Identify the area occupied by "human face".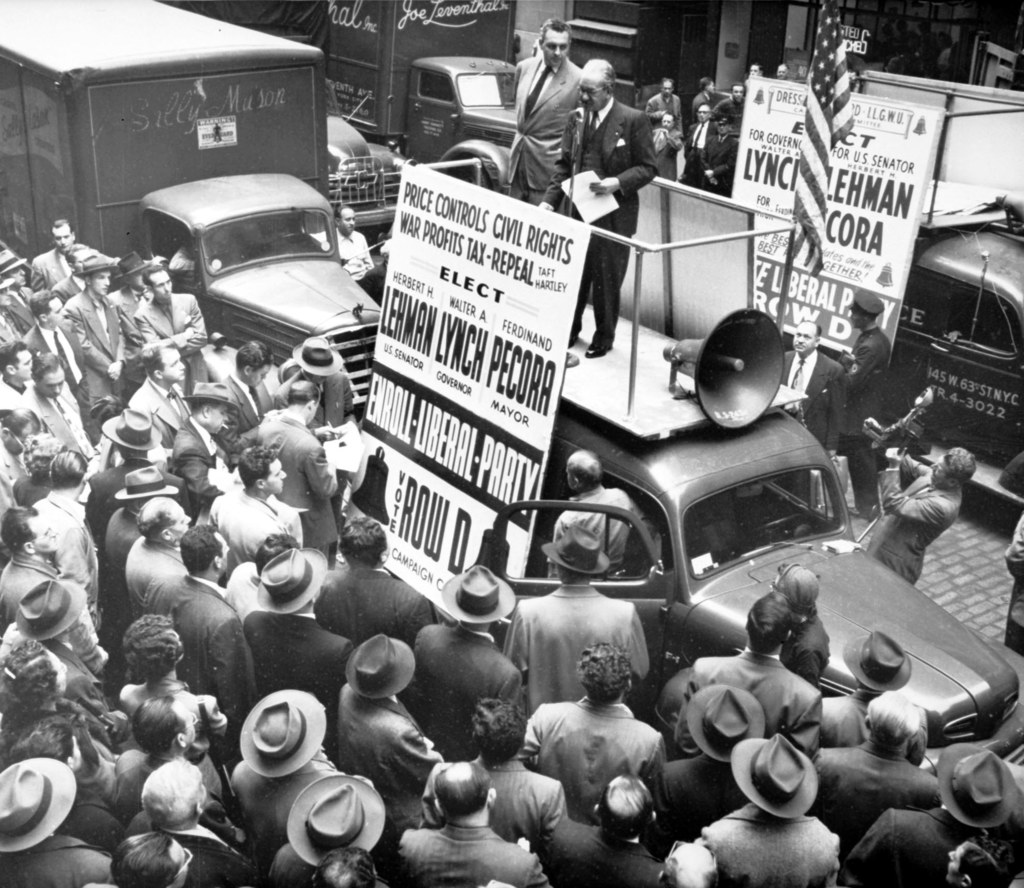
Area: 265:459:288:496.
